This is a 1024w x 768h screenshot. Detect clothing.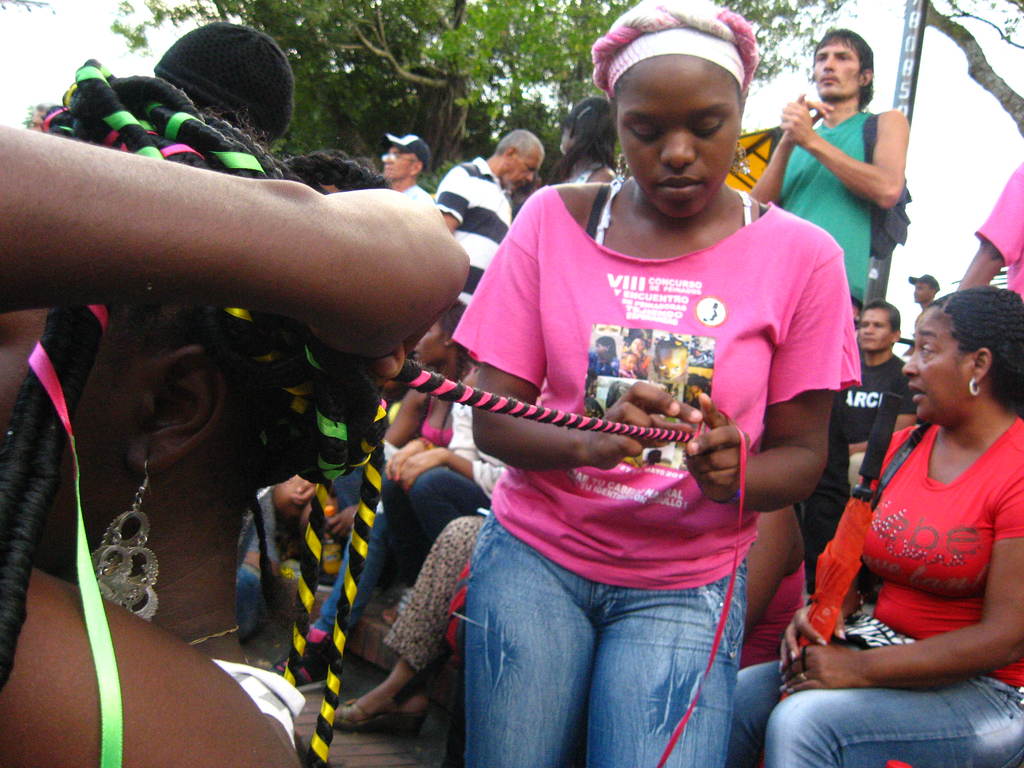
bbox=[799, 331, 920, 577].
